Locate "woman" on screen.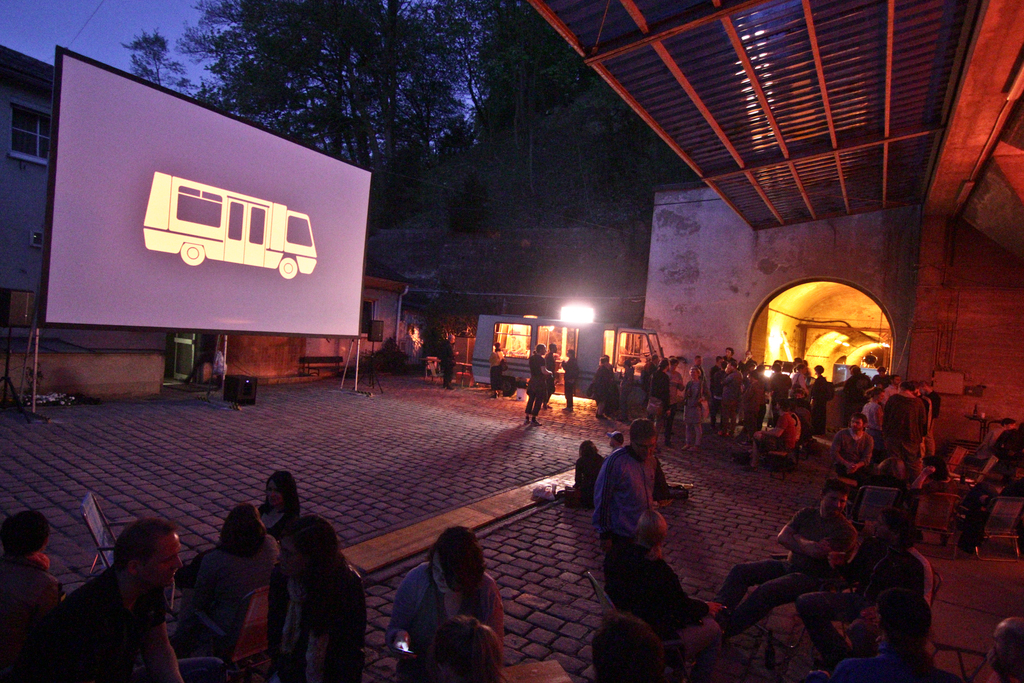
On screen at {"x1": 261, "y1": 522, "x2": 377, "y2": 682}.
